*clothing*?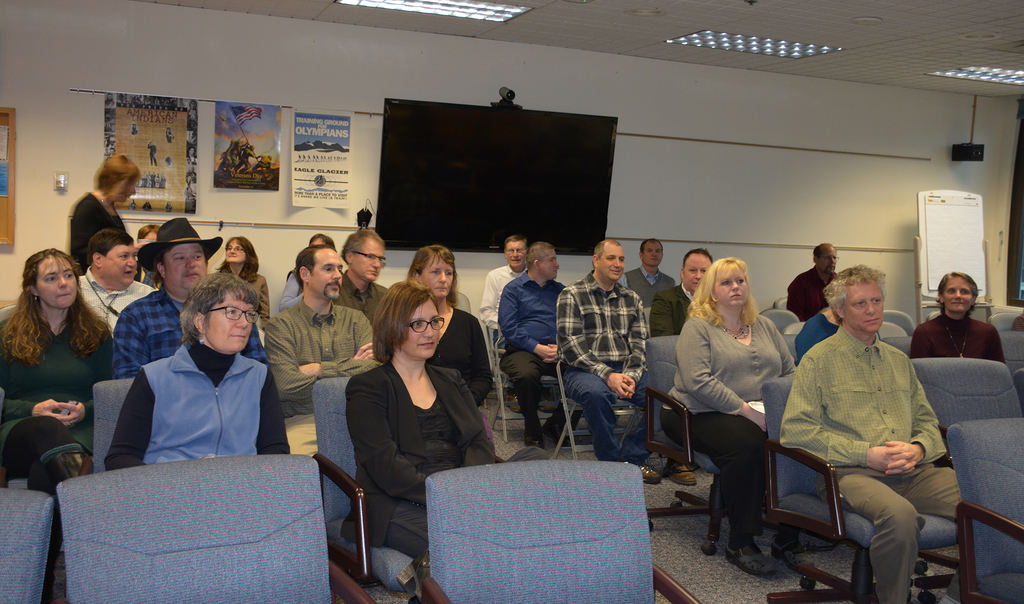
detection(498, 248, 572, 430)
